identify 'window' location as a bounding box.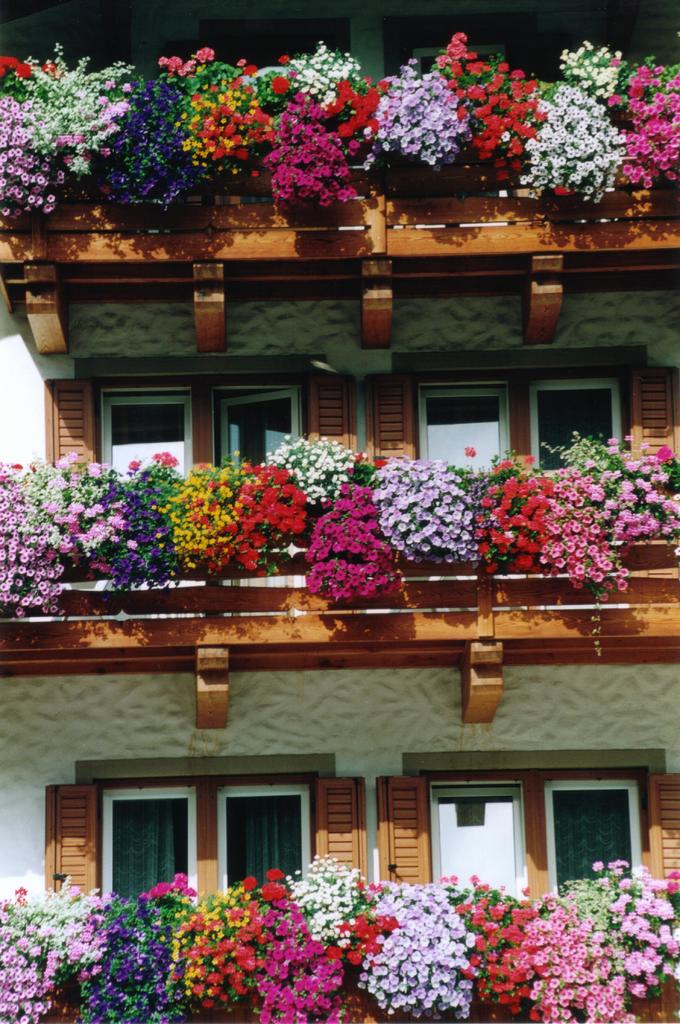
detection(526, 377, 626, 481).
